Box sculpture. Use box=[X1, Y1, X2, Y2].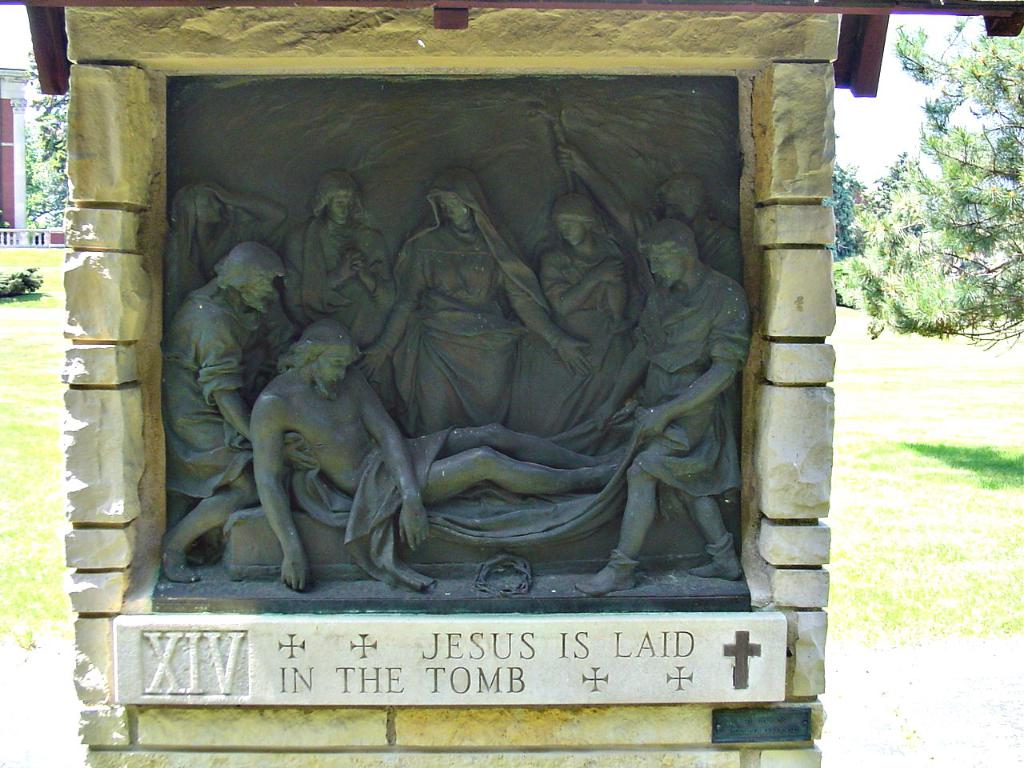
box=[171, 244, 299, 579].
